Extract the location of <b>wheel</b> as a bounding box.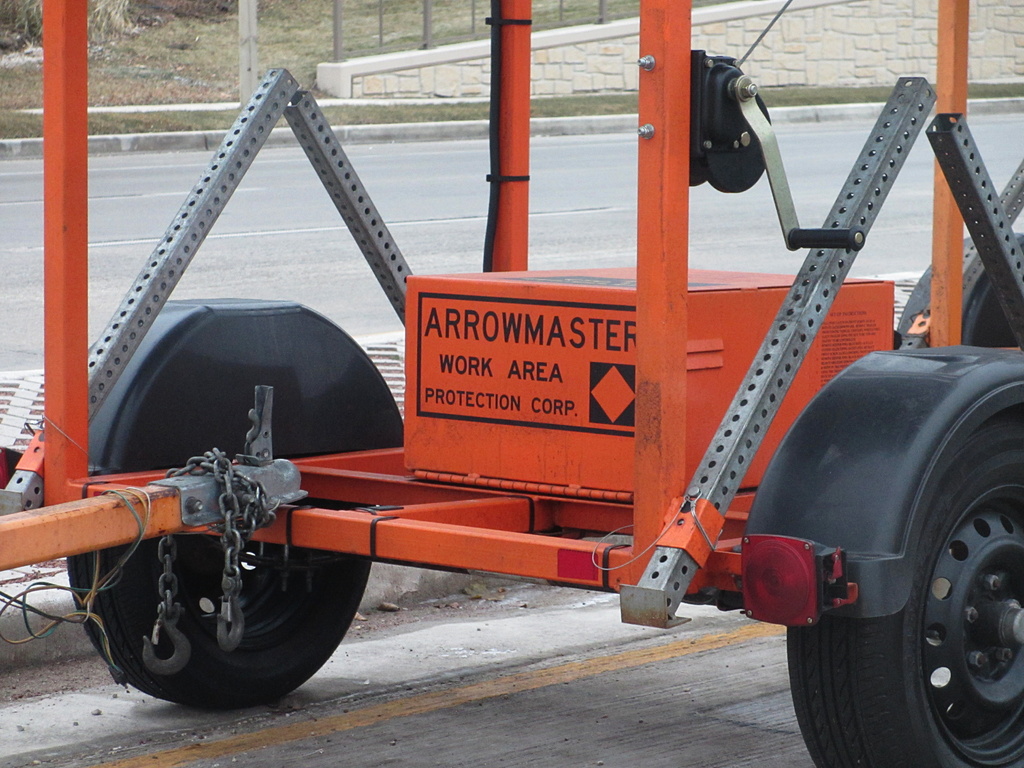
region(63, 534, 370, 709).
